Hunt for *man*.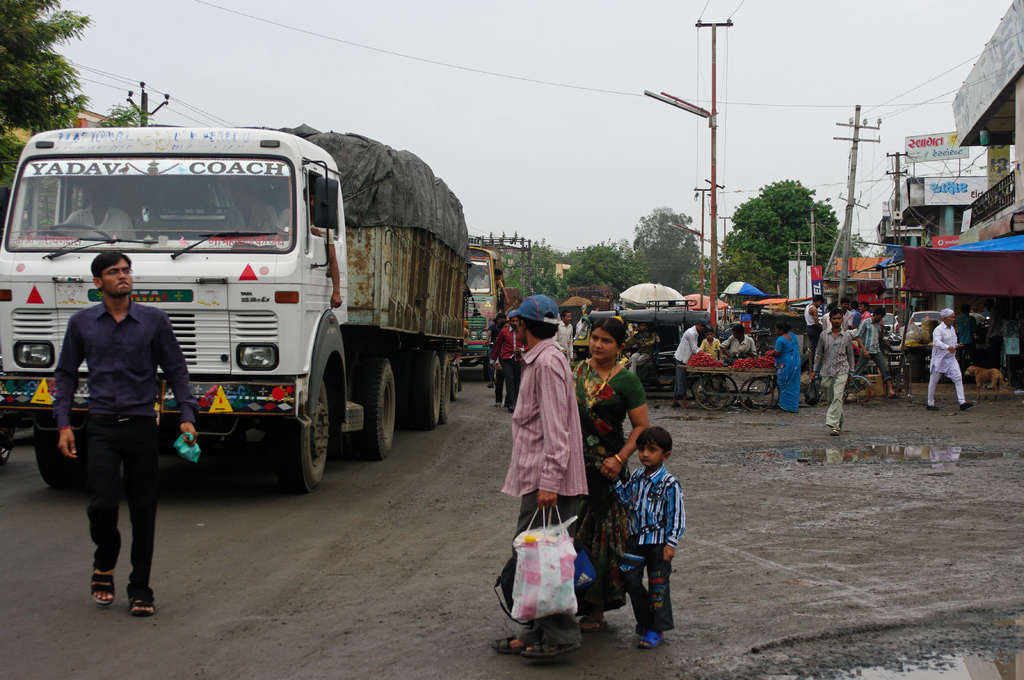
Hunted down at rect(929, 311, 972, 410).
